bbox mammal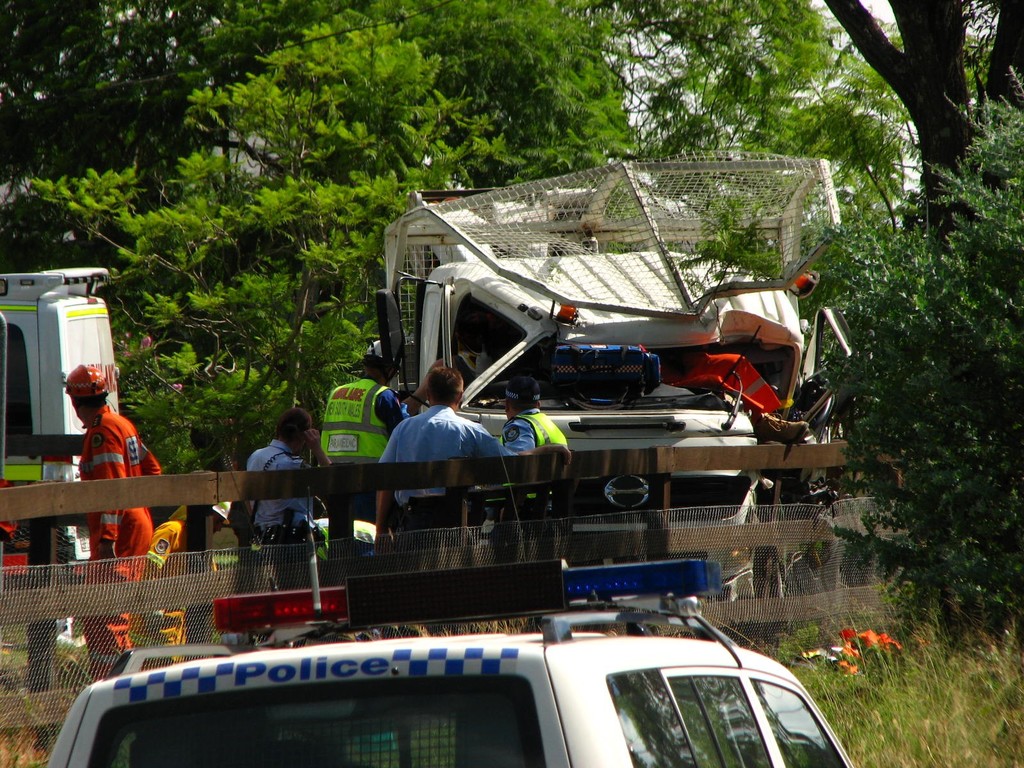
494, 374, 567, 551
